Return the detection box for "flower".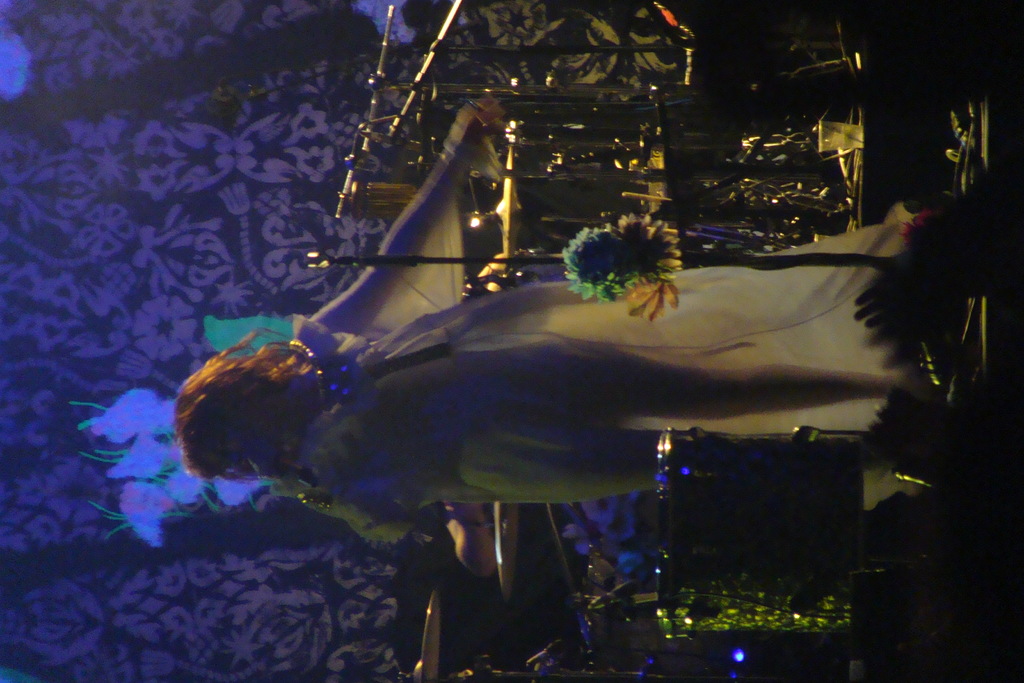
625, 279, 677, 317.
